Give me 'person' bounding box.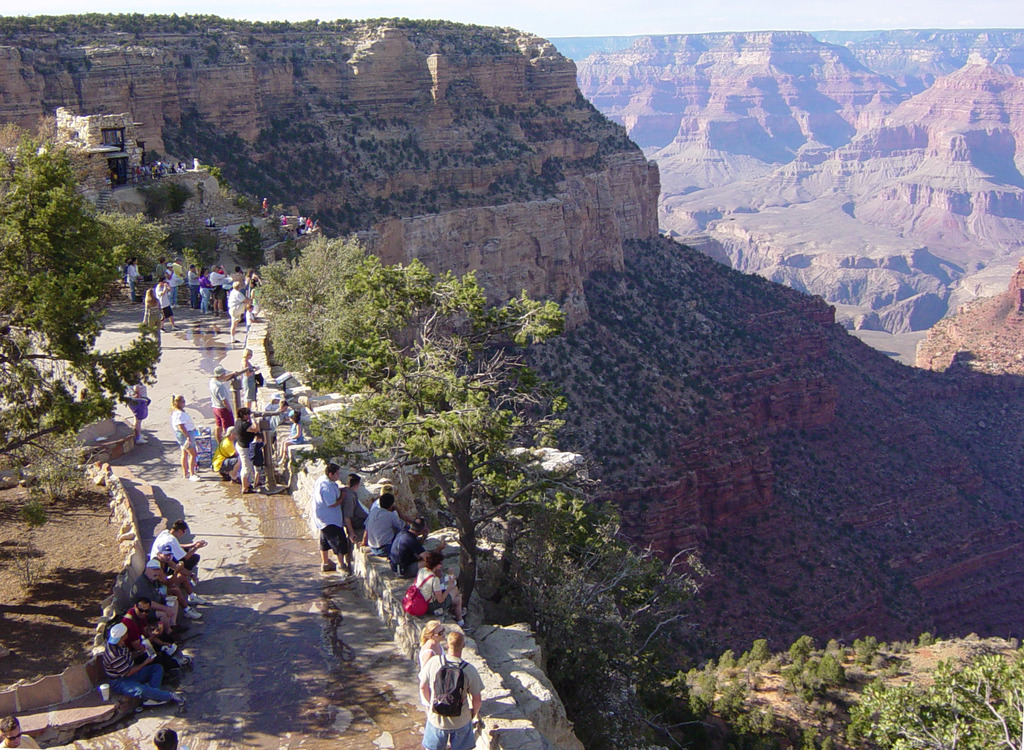
207 423 260 491.
